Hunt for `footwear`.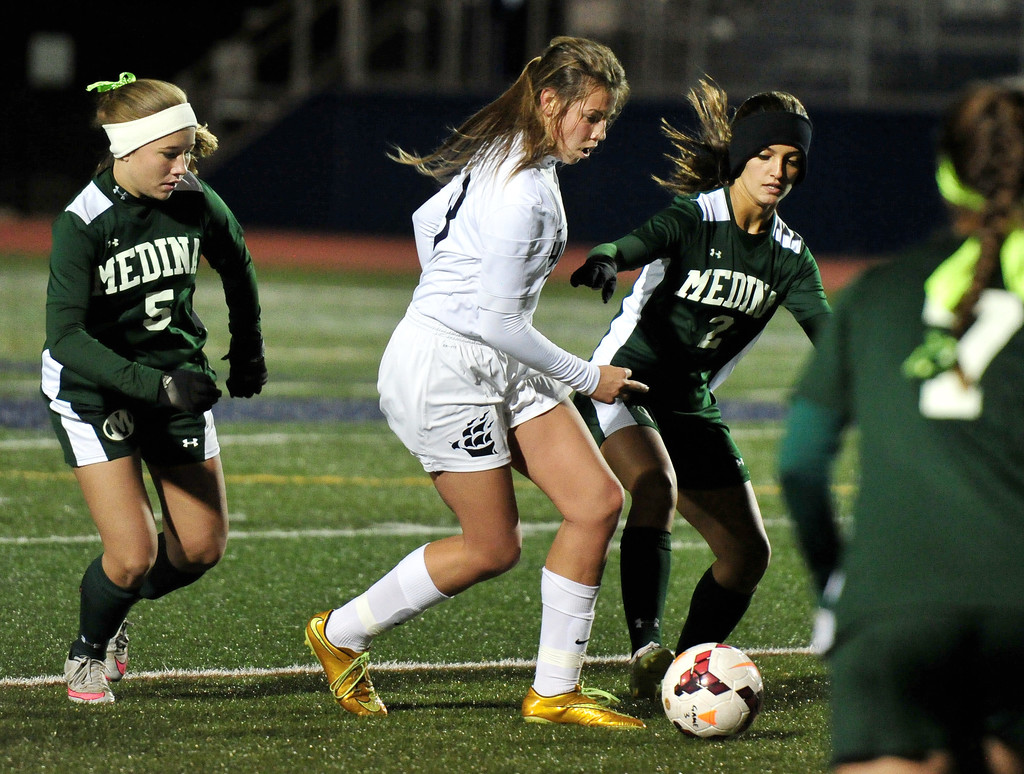
Hunted down at (304, 605, 384, 722).
